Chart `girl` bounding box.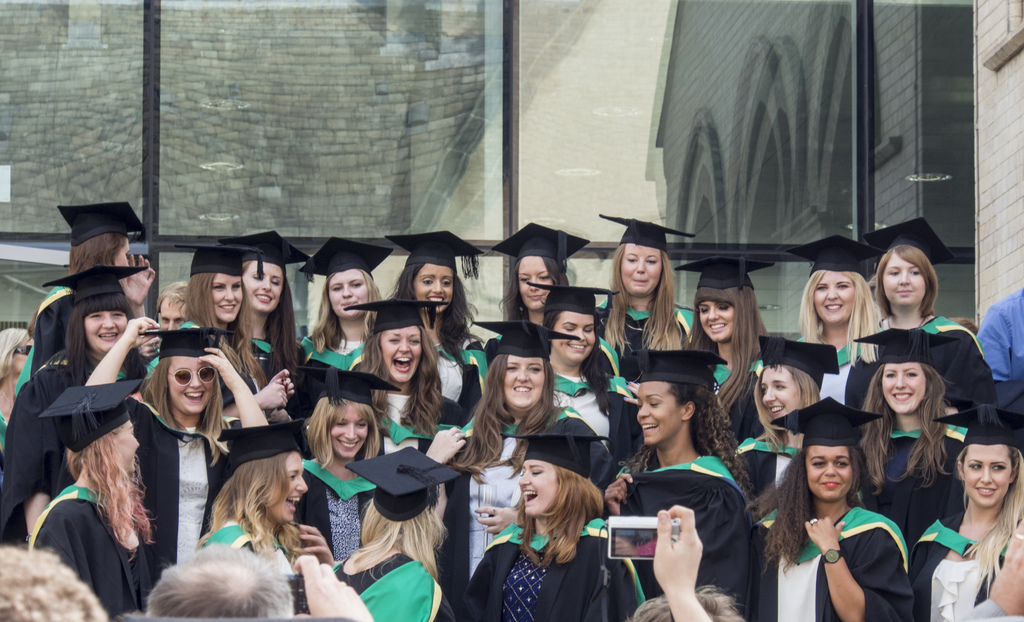
Charted: {"x1": 468, "y1": 430, "x2": 652, "y2": 621}.
